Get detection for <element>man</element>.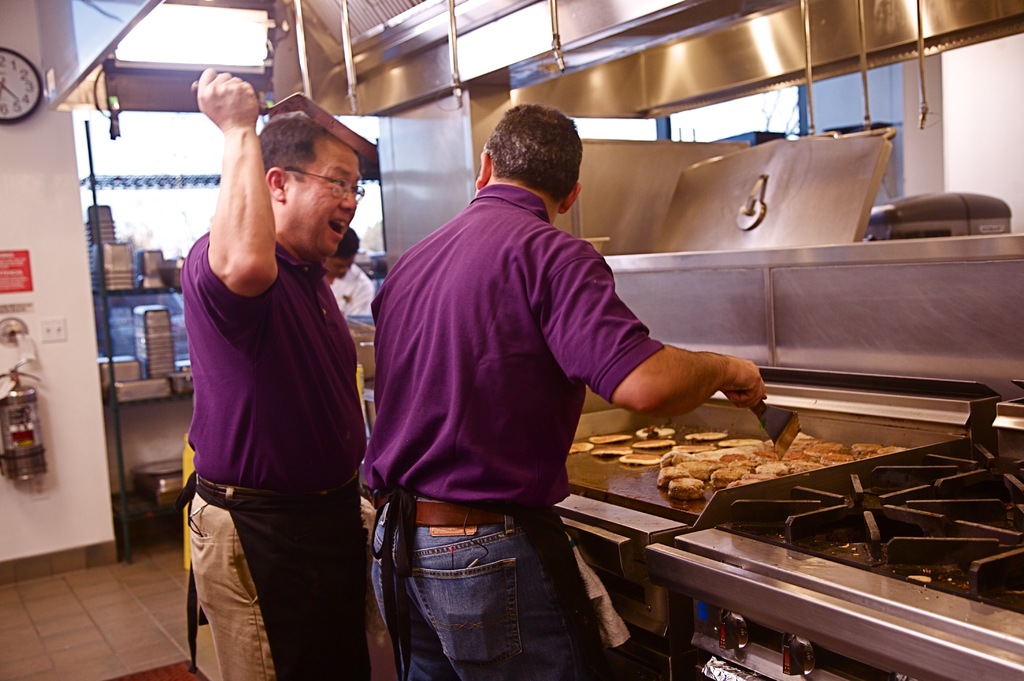
Detection: select_region(312, 226, 380, 321).
